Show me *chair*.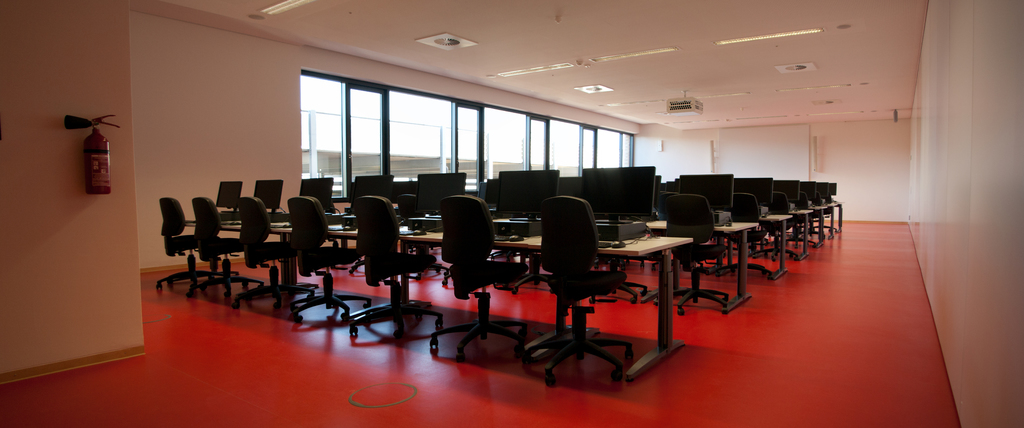
*chair* is here: 425, 191, 532, 361.
